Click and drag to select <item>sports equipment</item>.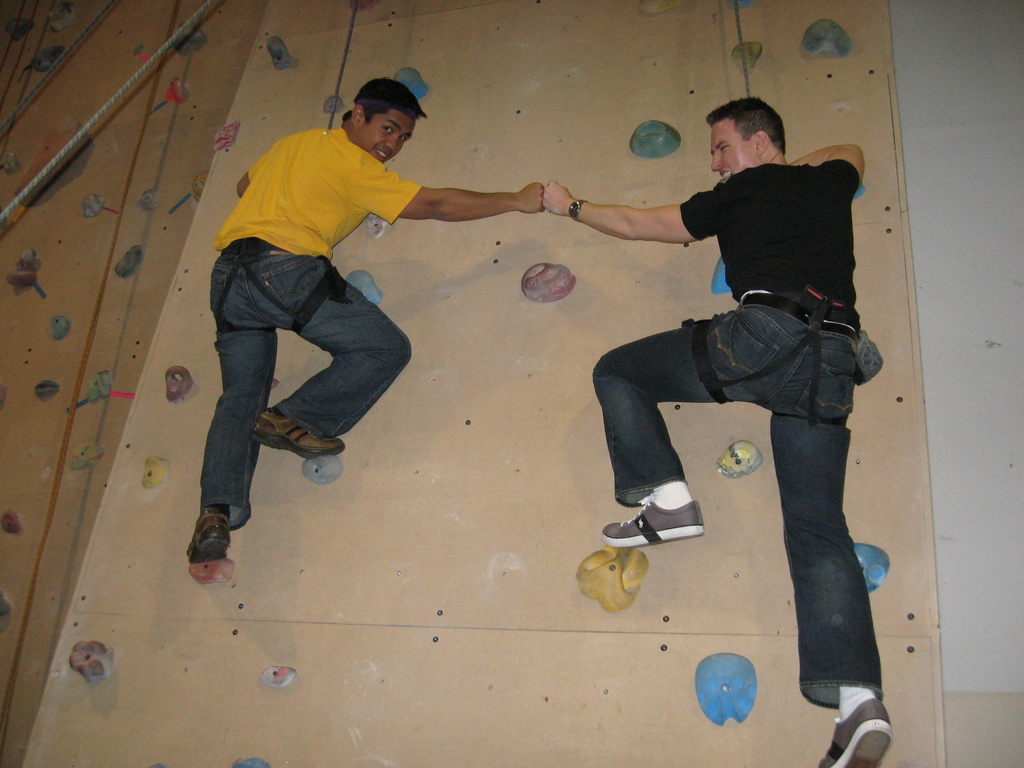
Selection: box=[820, 696, 893, 767].
